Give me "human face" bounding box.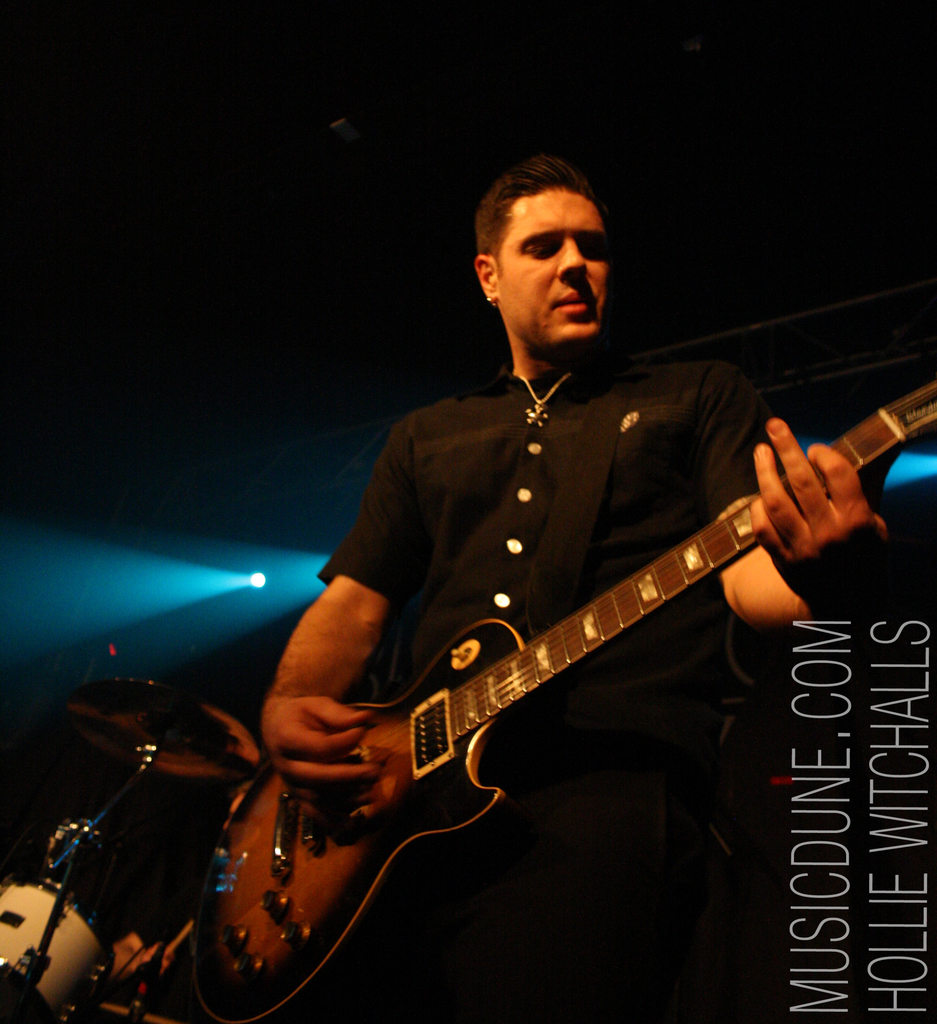
{"left": 493, "top": 189, "right": 610, "bottom": 337}.
